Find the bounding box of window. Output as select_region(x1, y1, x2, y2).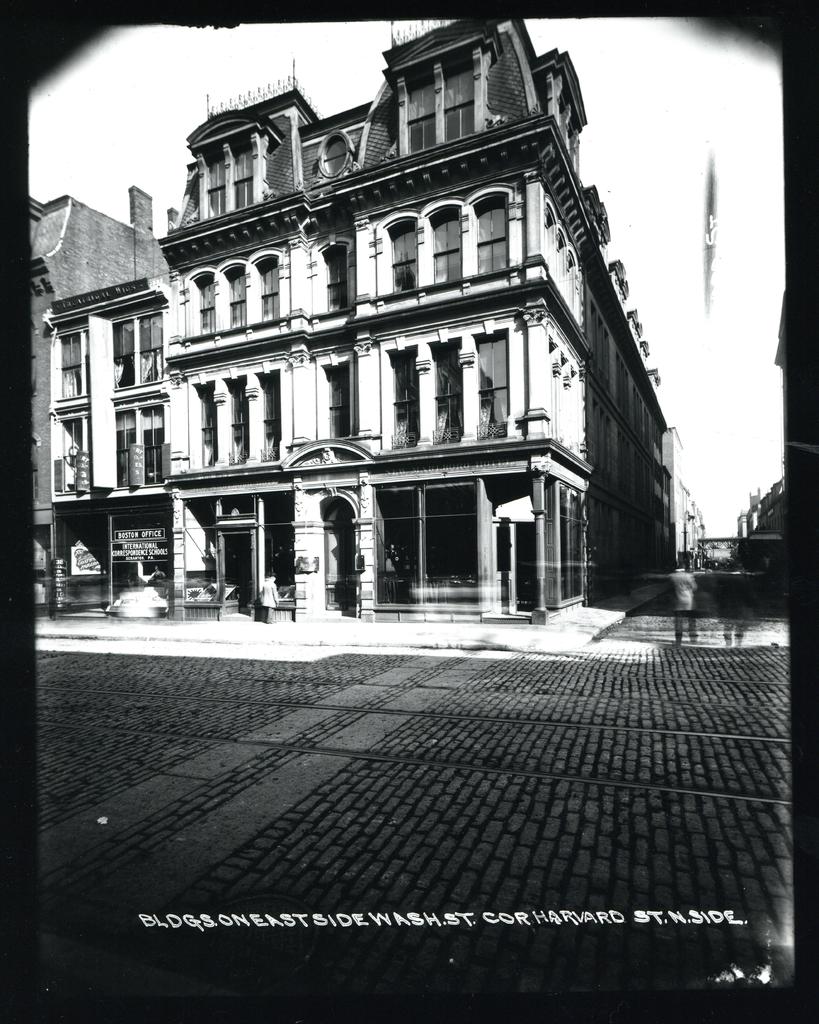
select_region(554, 227, 566, 289).
